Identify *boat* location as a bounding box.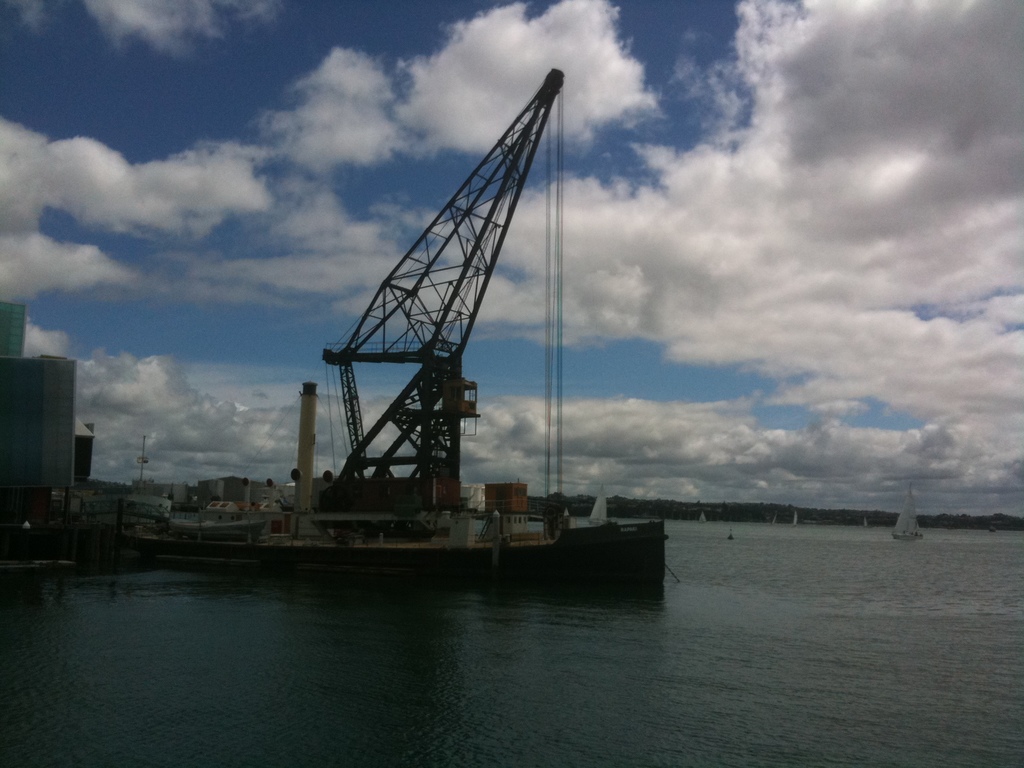
586 485 611 528.
